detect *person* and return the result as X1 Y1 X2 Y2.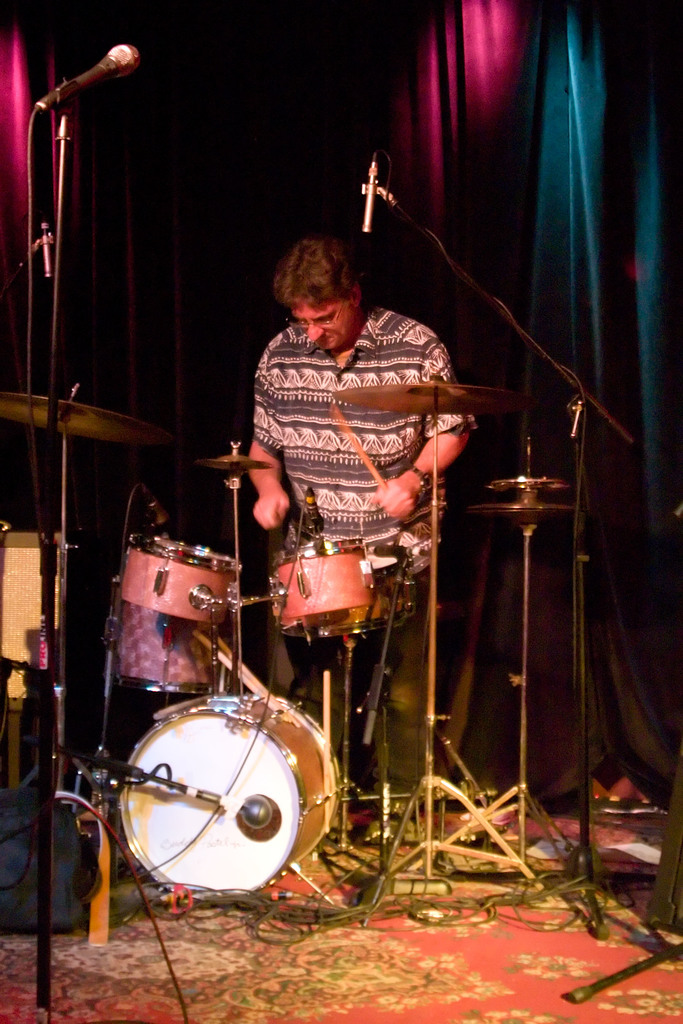
248 219 456 781.
